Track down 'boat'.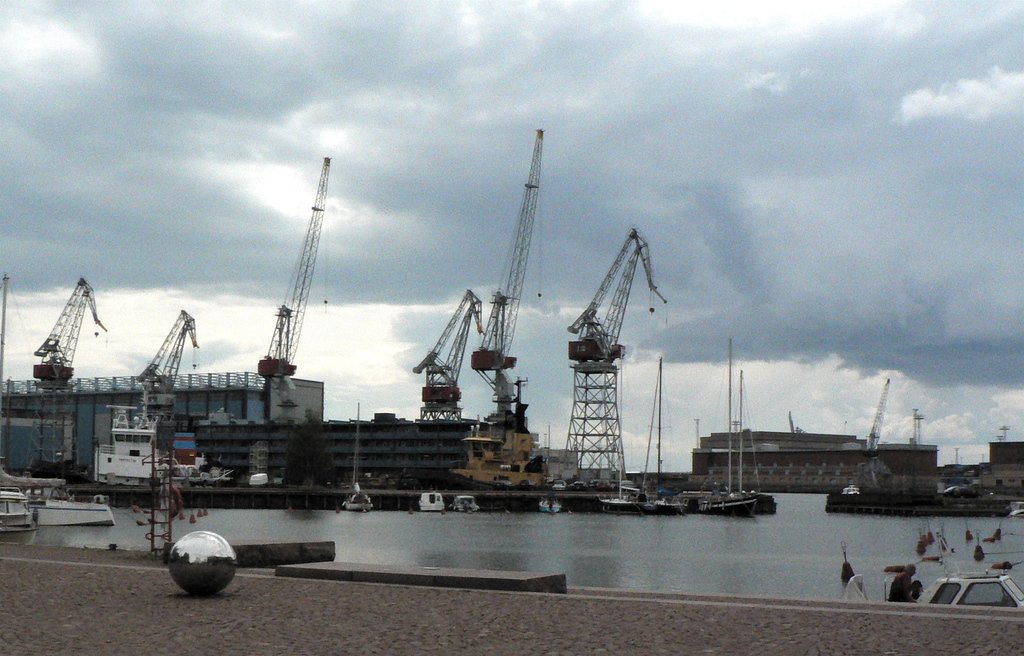
Tracked to Rect(845, 571, 1023, 611).
